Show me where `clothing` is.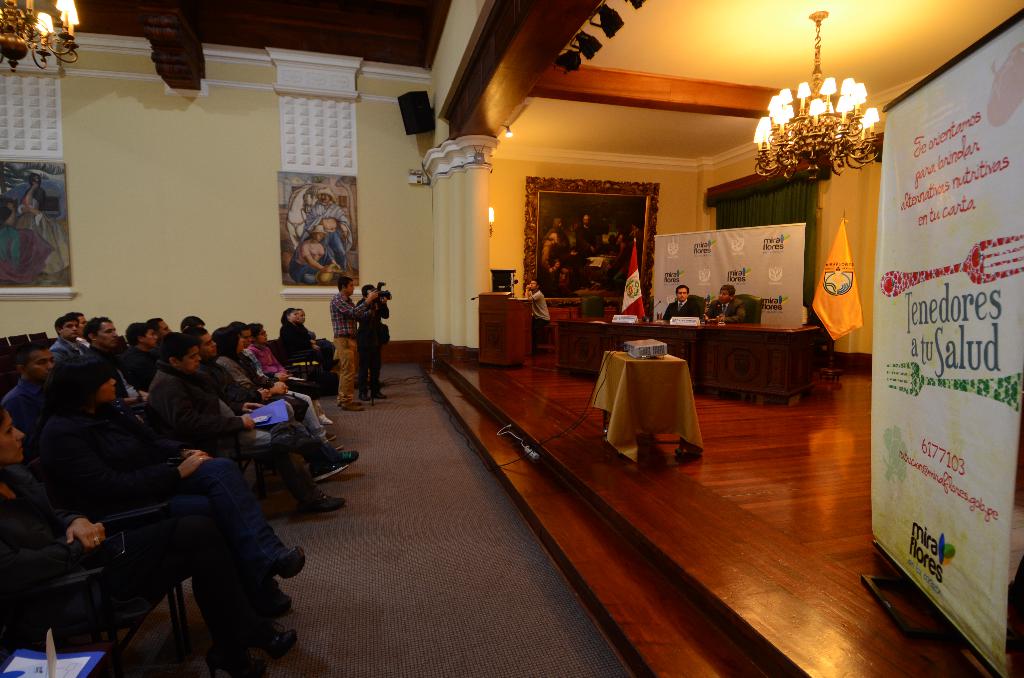
`clothing` is at (left=708, top=295, right=740, bottom=328).
